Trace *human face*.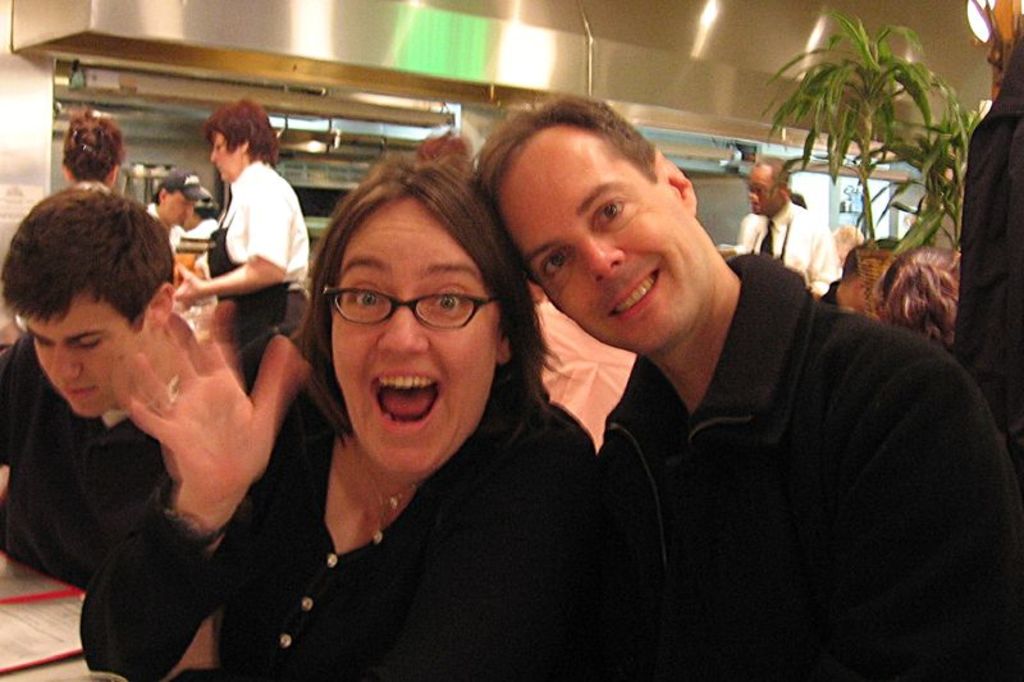
Traced to crop(161, 187, 196, 225).
